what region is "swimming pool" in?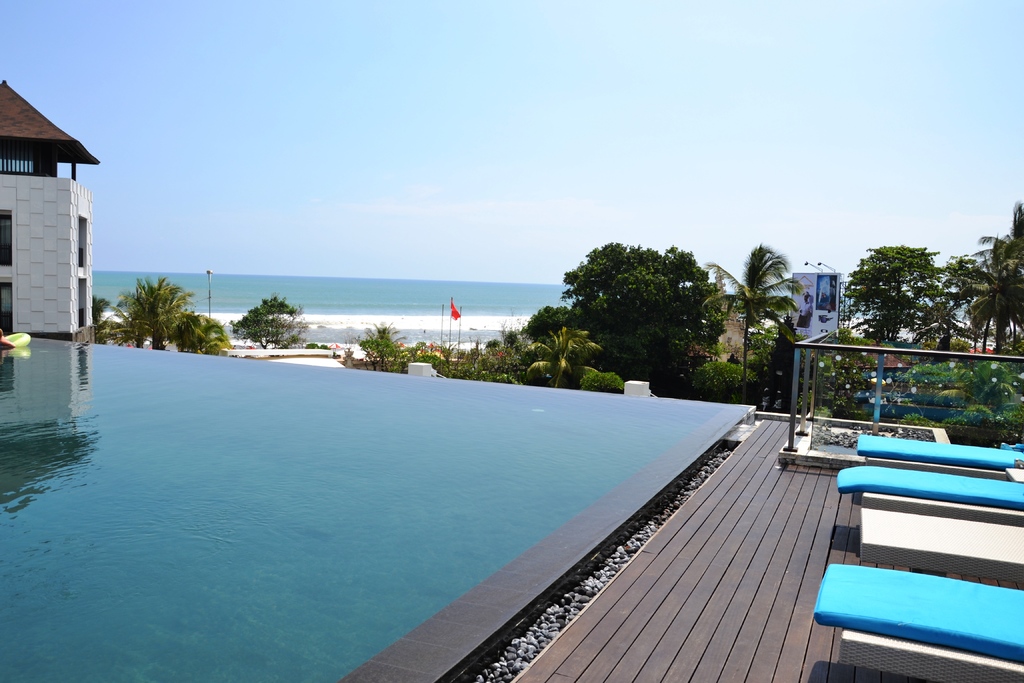
{"x1": 0, "y1": 342, "x2": 758, "y2": 682}.
